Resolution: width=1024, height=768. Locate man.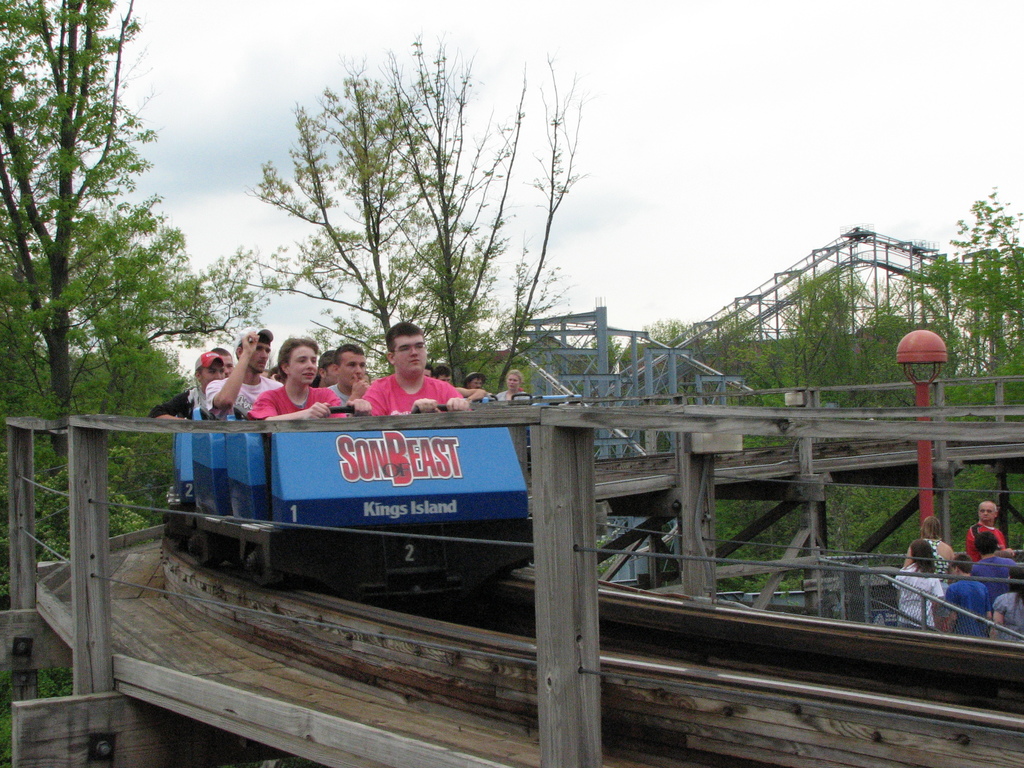
pyautogui.locateOnScreen(463, 372, 485, 387).
